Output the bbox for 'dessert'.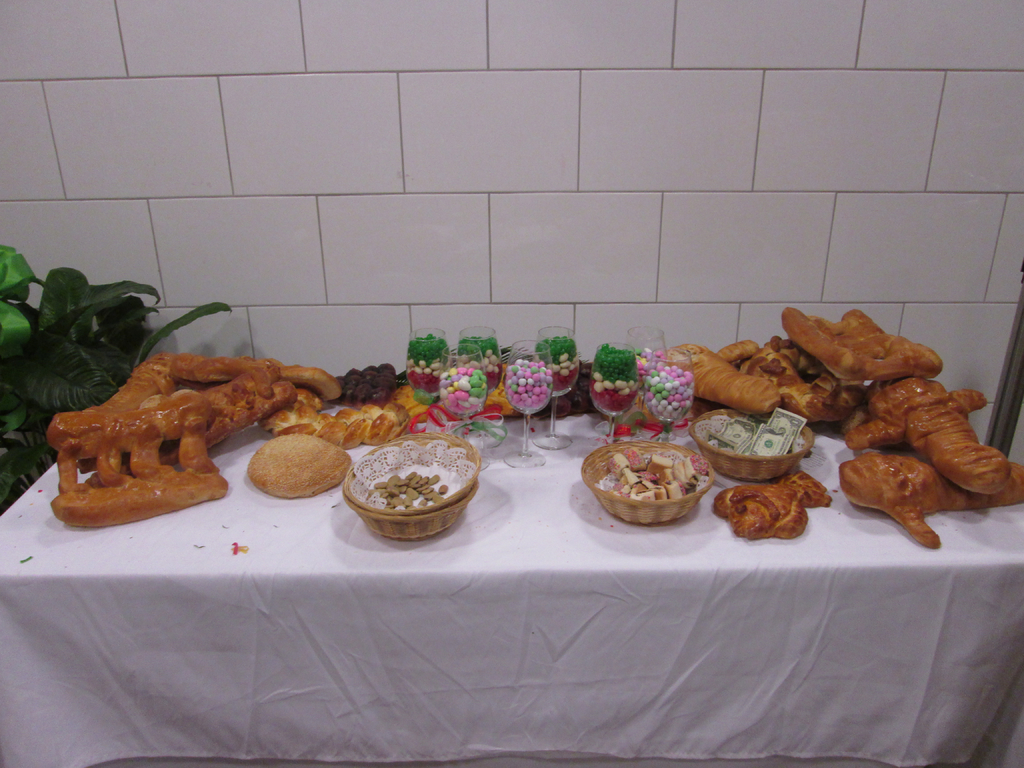
rect(758, 333, 847, 420).
